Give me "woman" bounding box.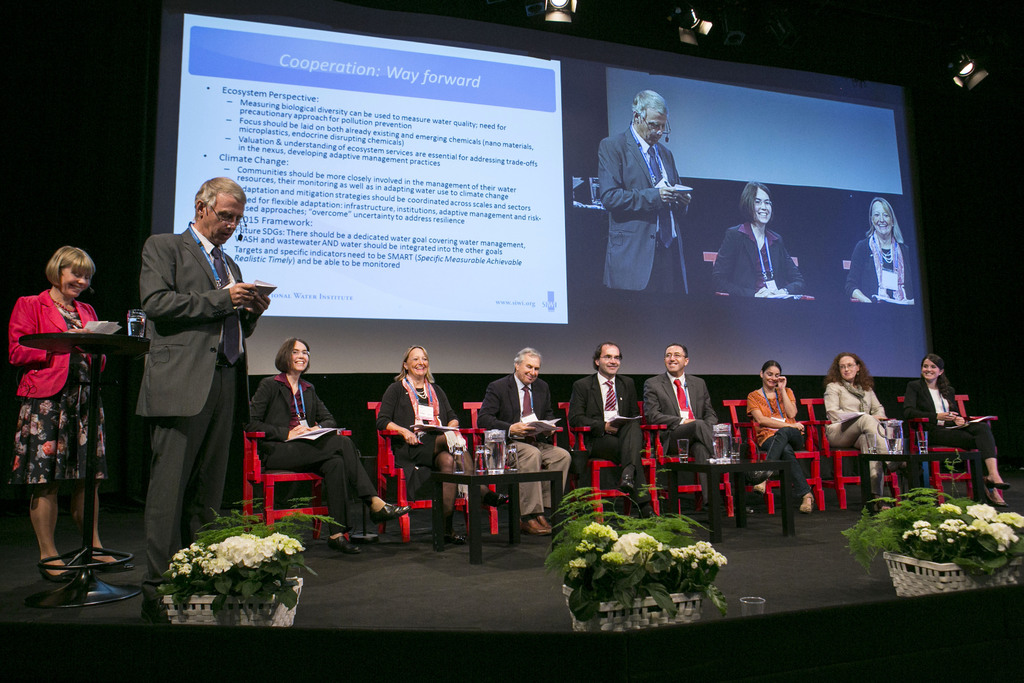
380,345,510,550.
